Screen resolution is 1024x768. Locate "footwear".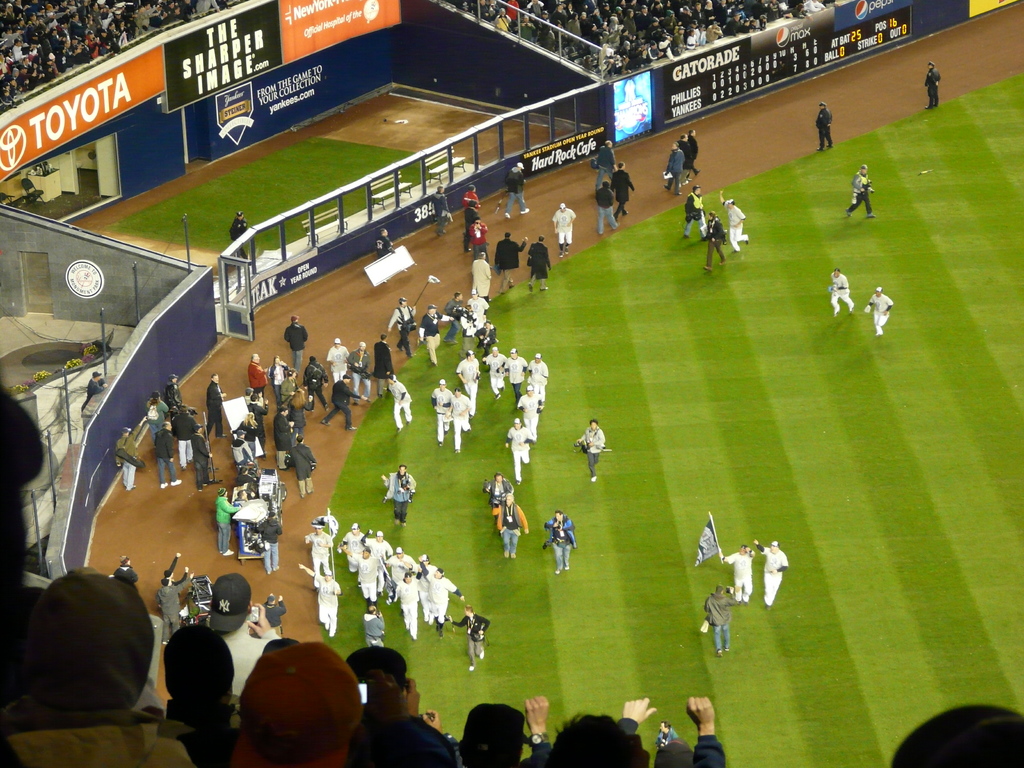
[541, 285, 549, 291].
